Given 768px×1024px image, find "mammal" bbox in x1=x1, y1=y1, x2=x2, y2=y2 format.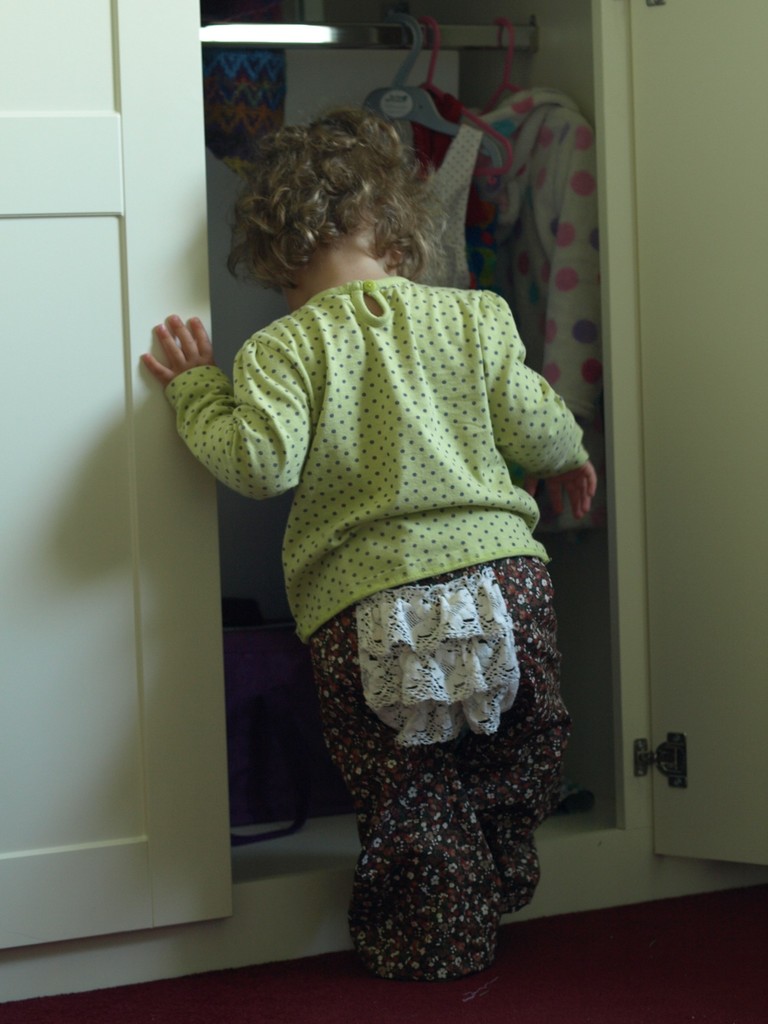
x1=158, y1=189, x2=615, y2=952.
